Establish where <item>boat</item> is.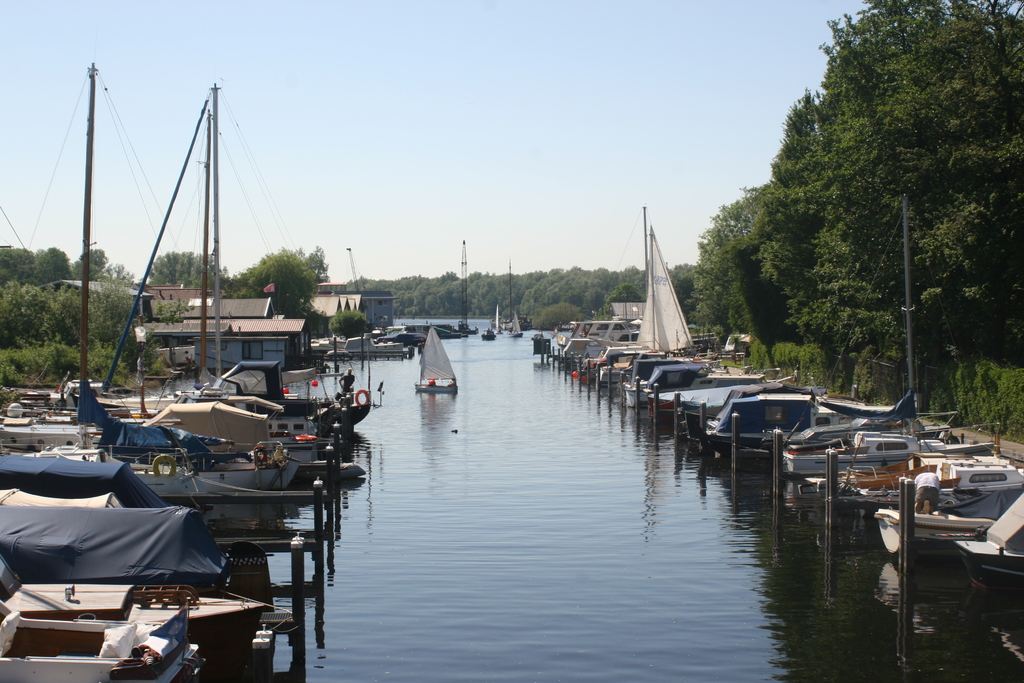
Established at {"x1": 4, "y1": 395, "x2": 304, "y2": 490}.
